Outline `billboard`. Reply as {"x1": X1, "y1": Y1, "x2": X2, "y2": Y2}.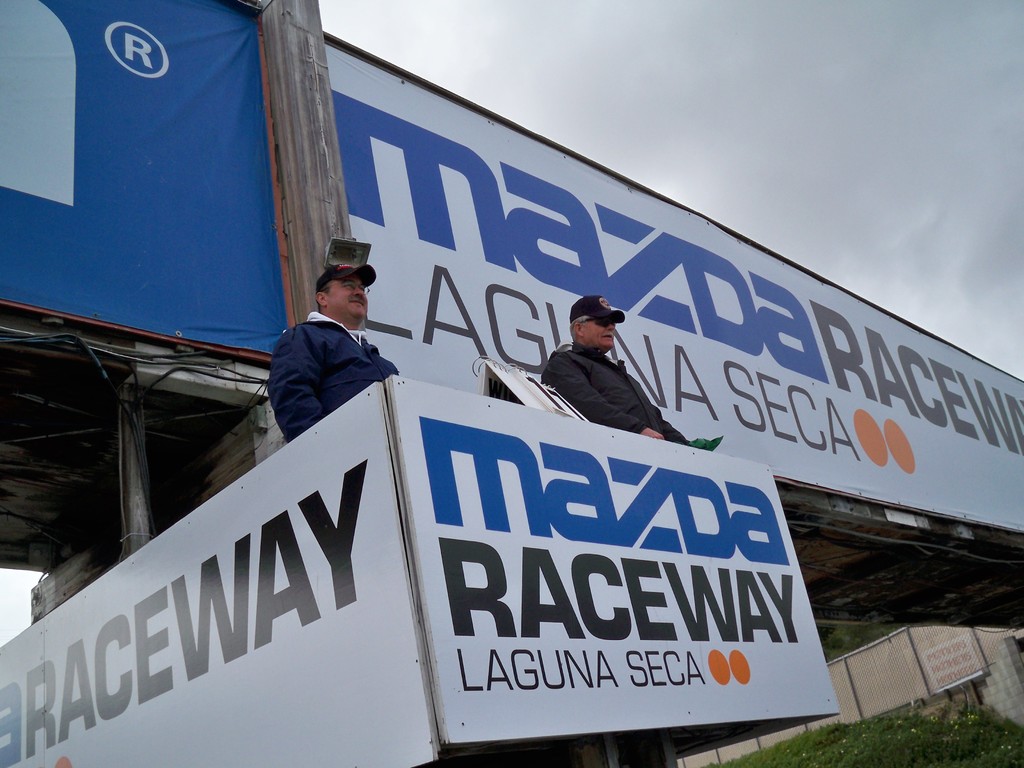
{"x1": 0, "y1": 0, "x2": 297, "y2": 367}.
